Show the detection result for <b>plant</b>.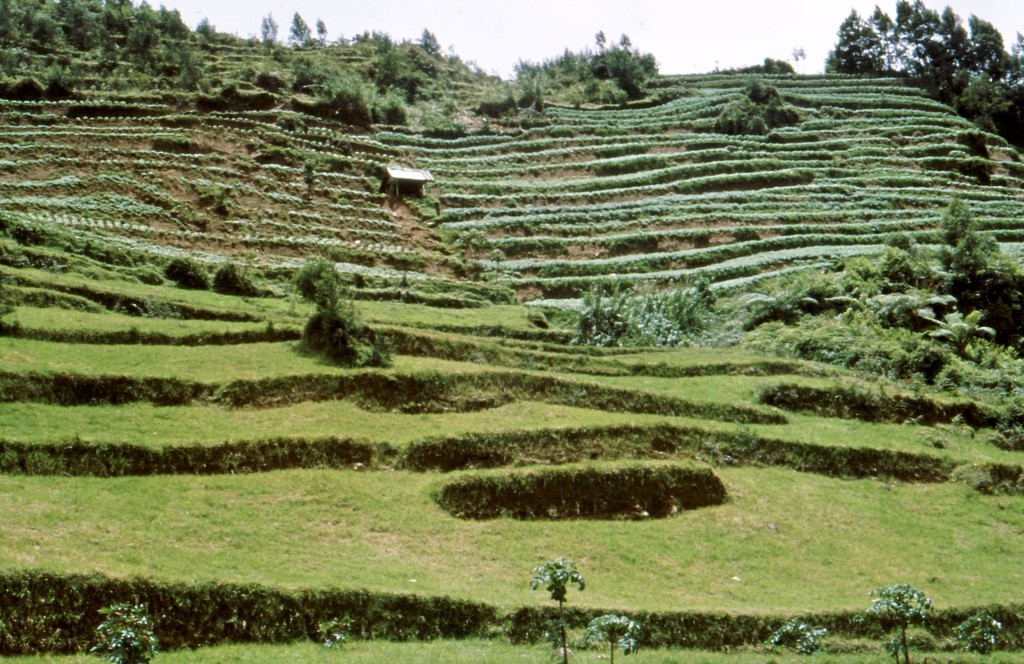
92/603/159/663.
